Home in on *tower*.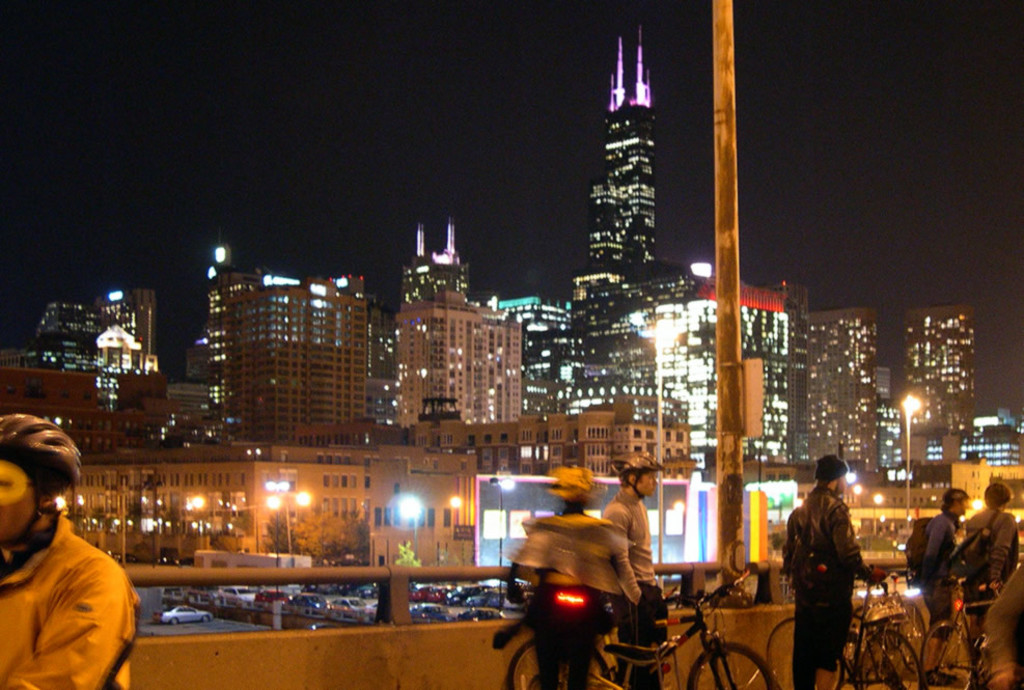
Homed in at [393,220,520,425].
